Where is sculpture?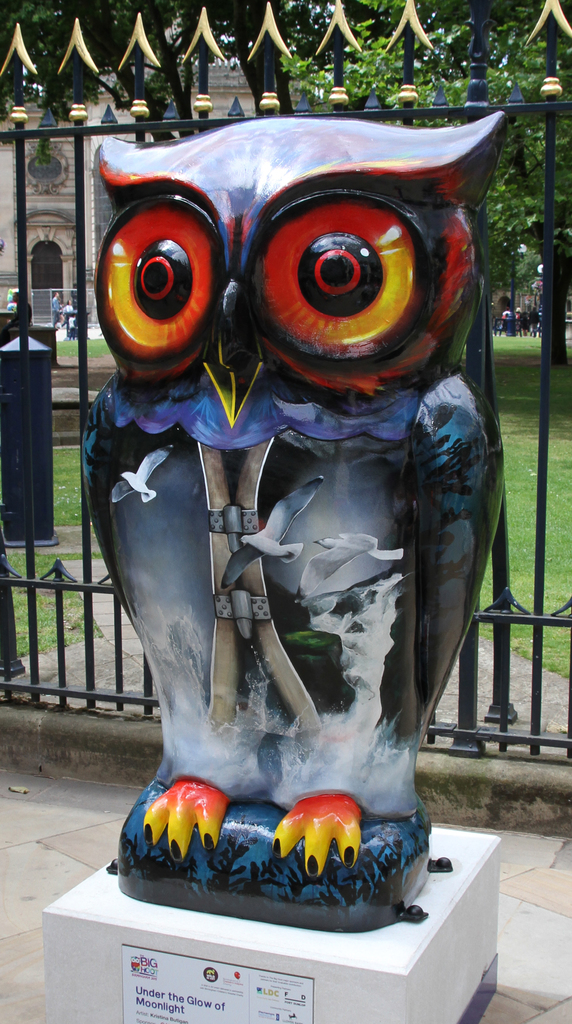
78, 76, 524, 946.
